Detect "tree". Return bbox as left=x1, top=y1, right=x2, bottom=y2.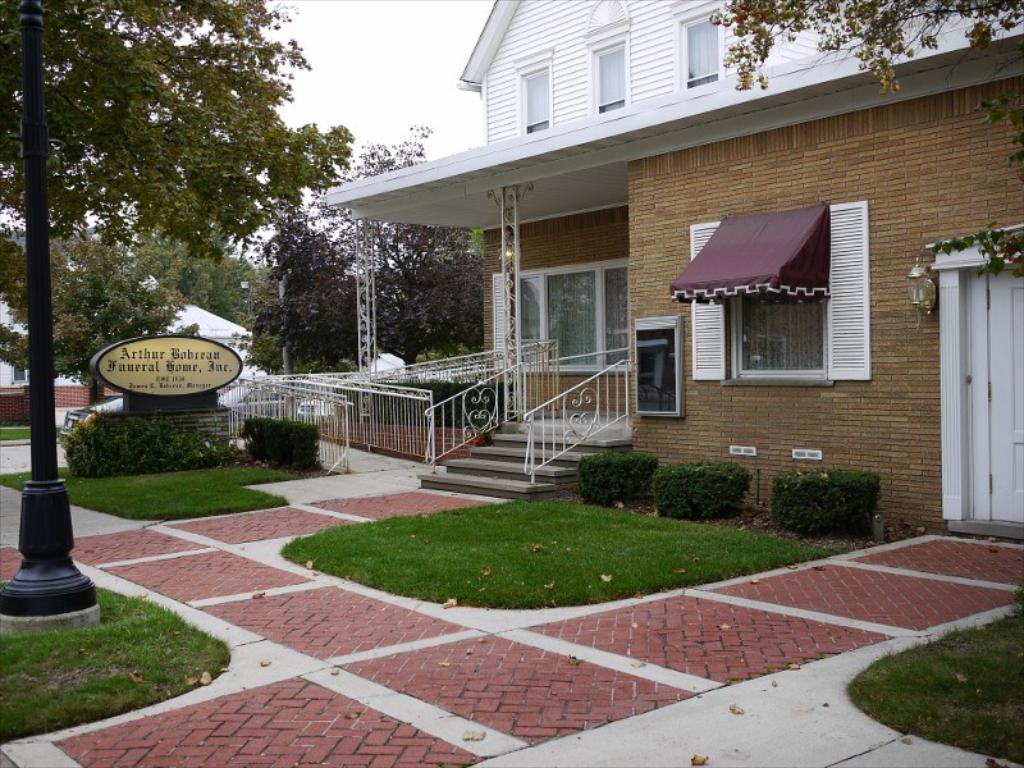
left=1, top=221, right=184, bottom=417.
